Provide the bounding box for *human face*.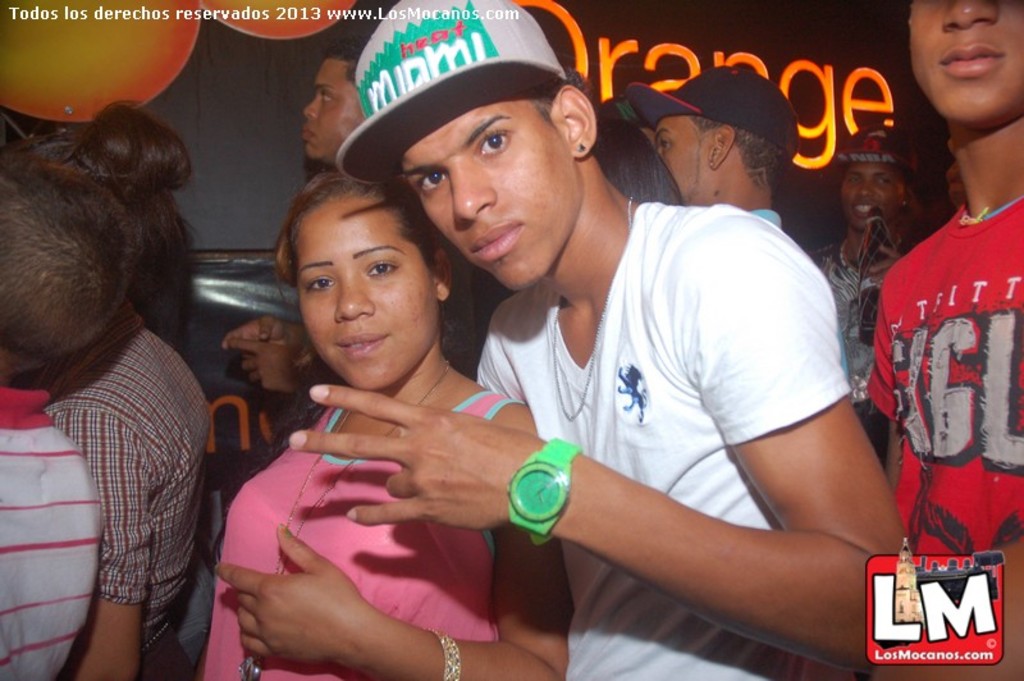
911,0,1023,131.
